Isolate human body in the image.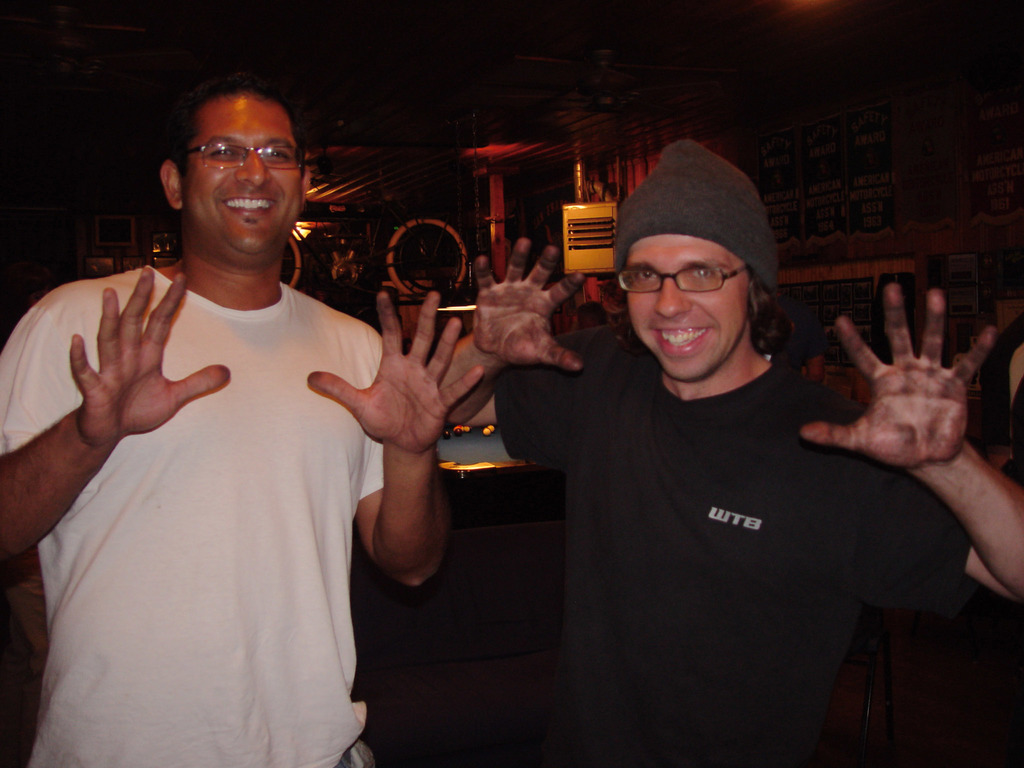
Isolated region: bbox(447, 138, 1023, 767).
